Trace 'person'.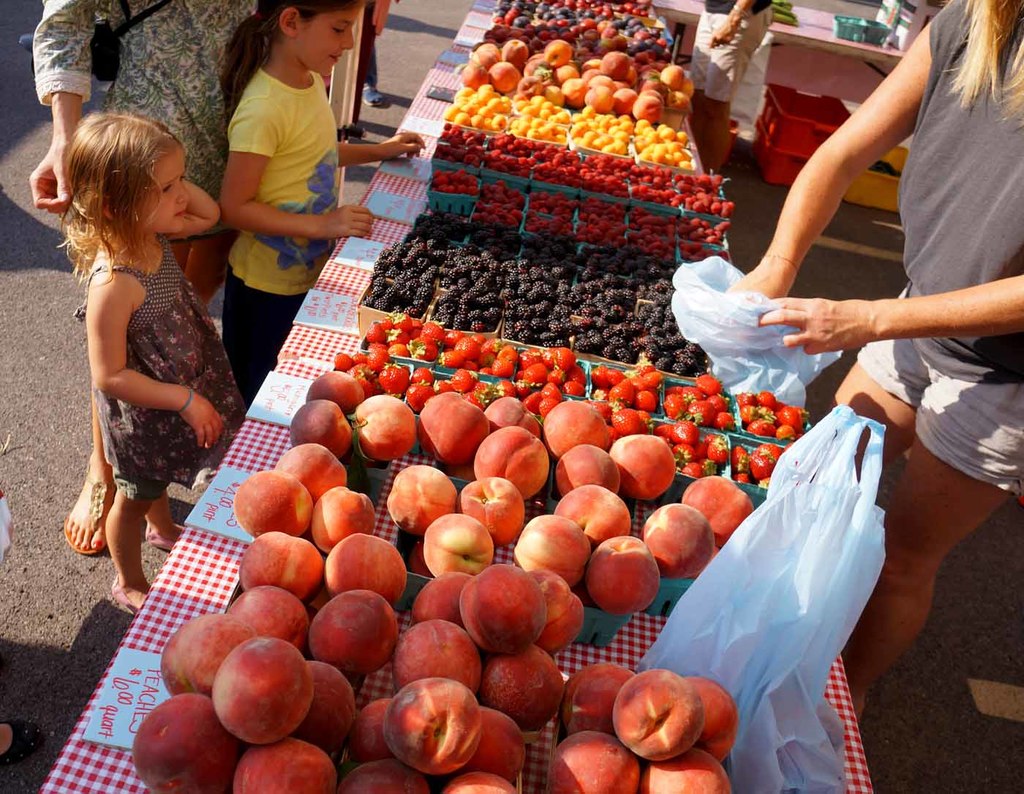
Traced to Rect(718, 0, 1023, 724).
